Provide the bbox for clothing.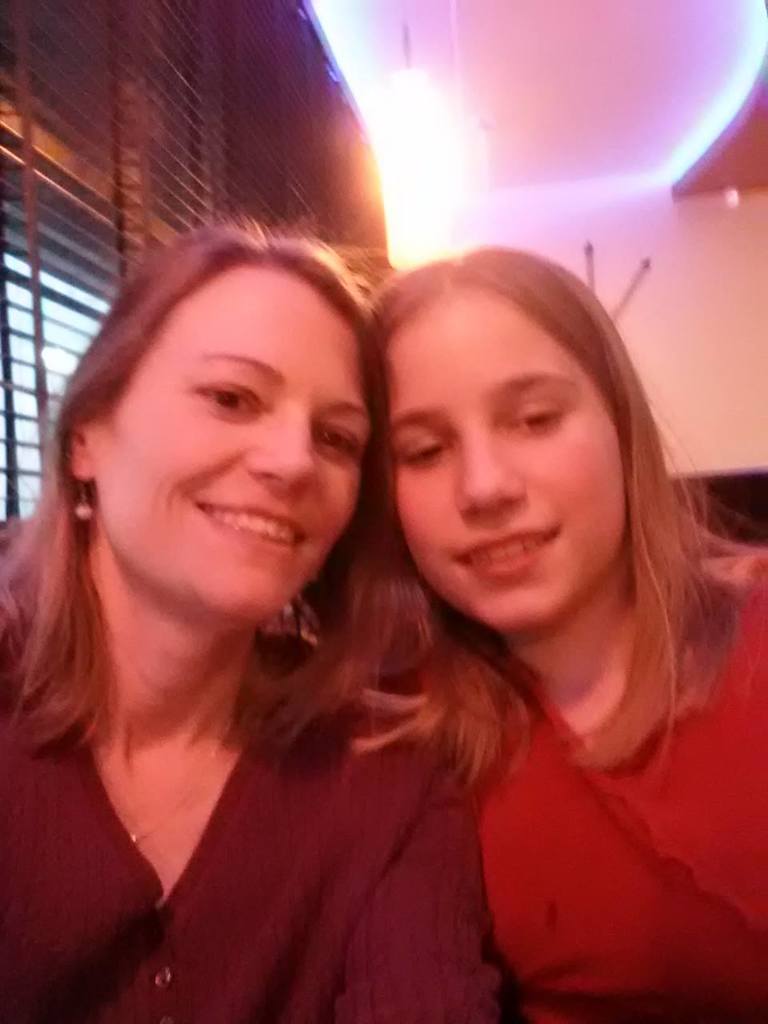
(0, 650, 427, 1018).
